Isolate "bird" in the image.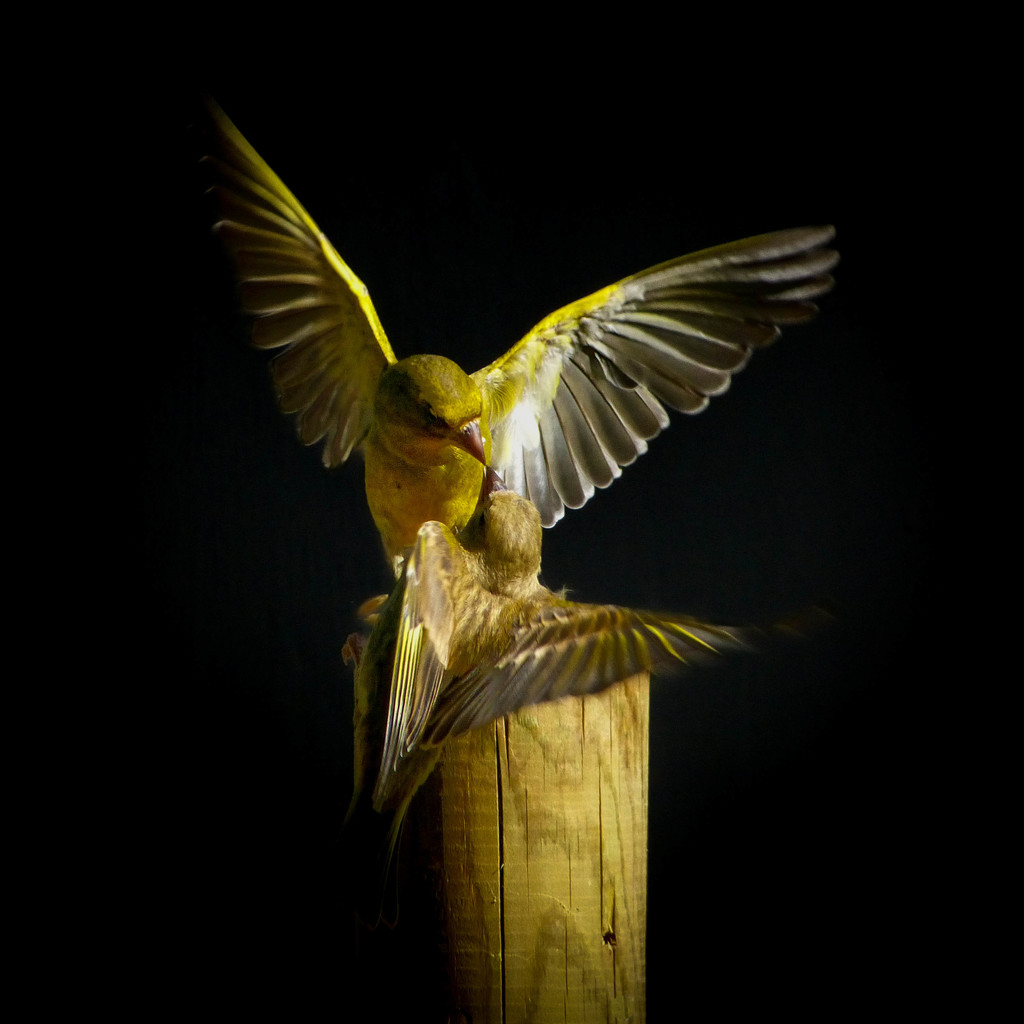
Isolated region: x1=175, y1=128, x2=846, y2=807.
